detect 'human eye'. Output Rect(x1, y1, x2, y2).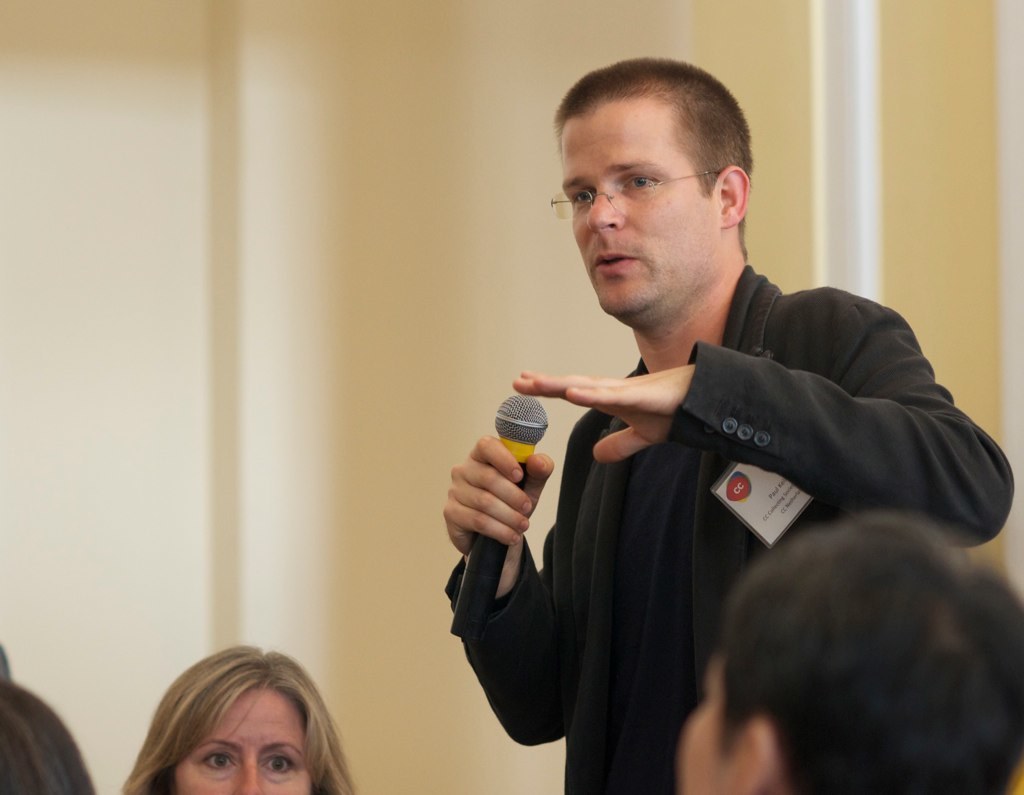
Rect(260, 750, 296, 775).
